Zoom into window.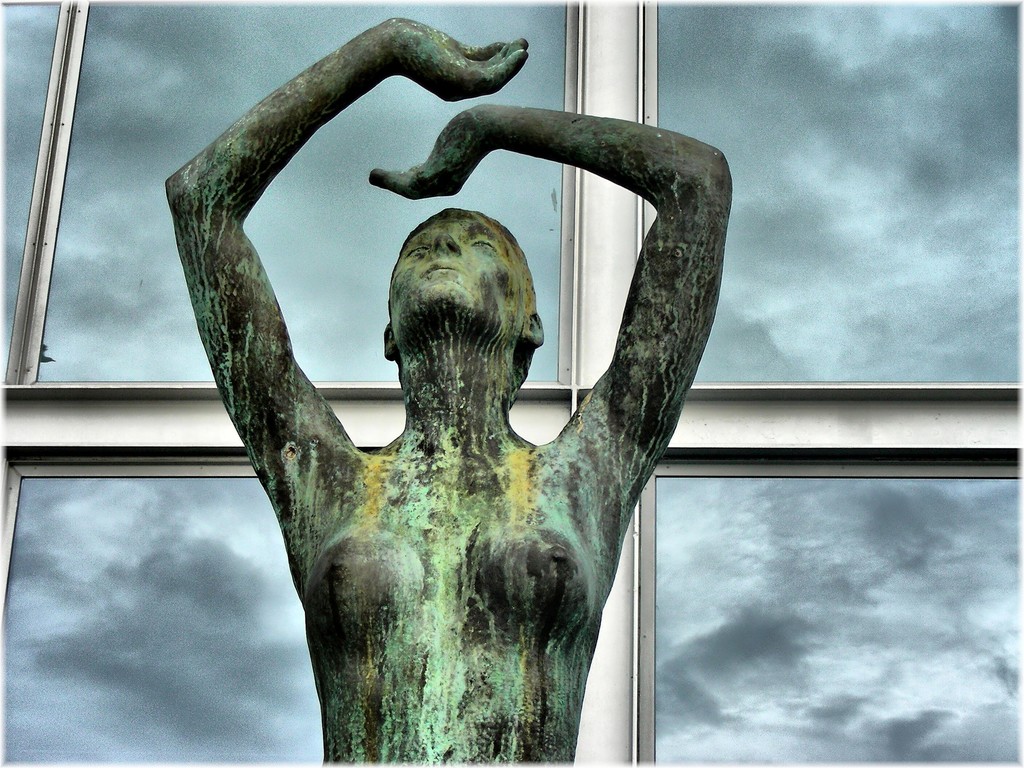
Zoom target: x1=641, y1=442, x2=1020, y2=765.
